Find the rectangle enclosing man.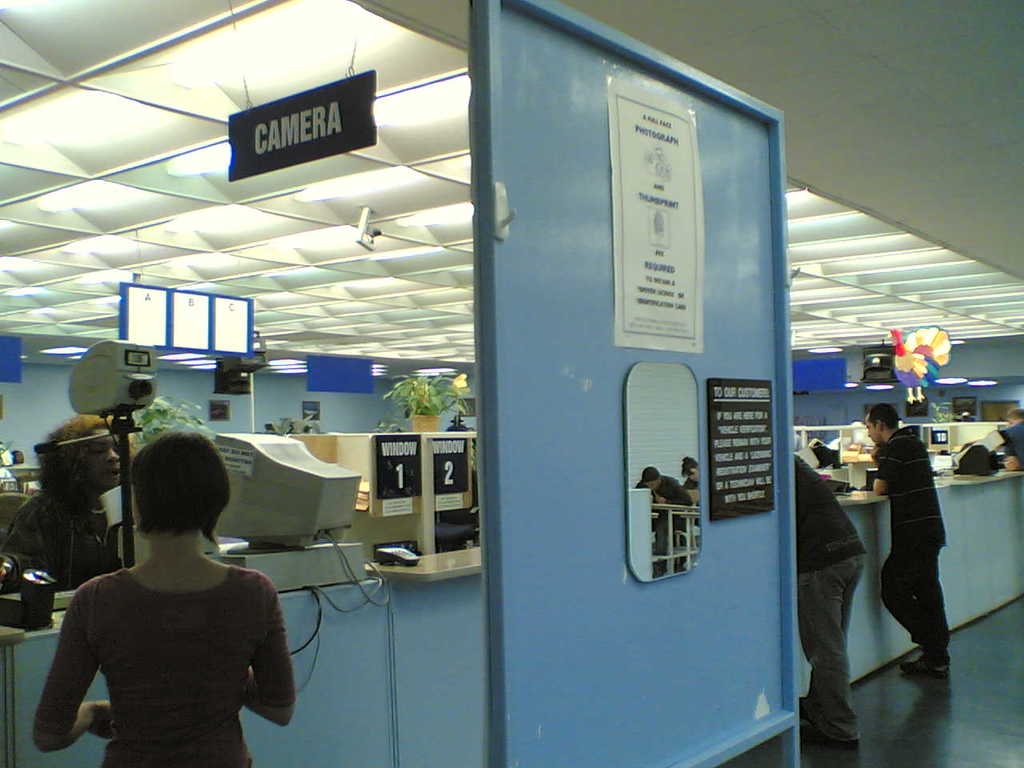
793 455 862 753.
